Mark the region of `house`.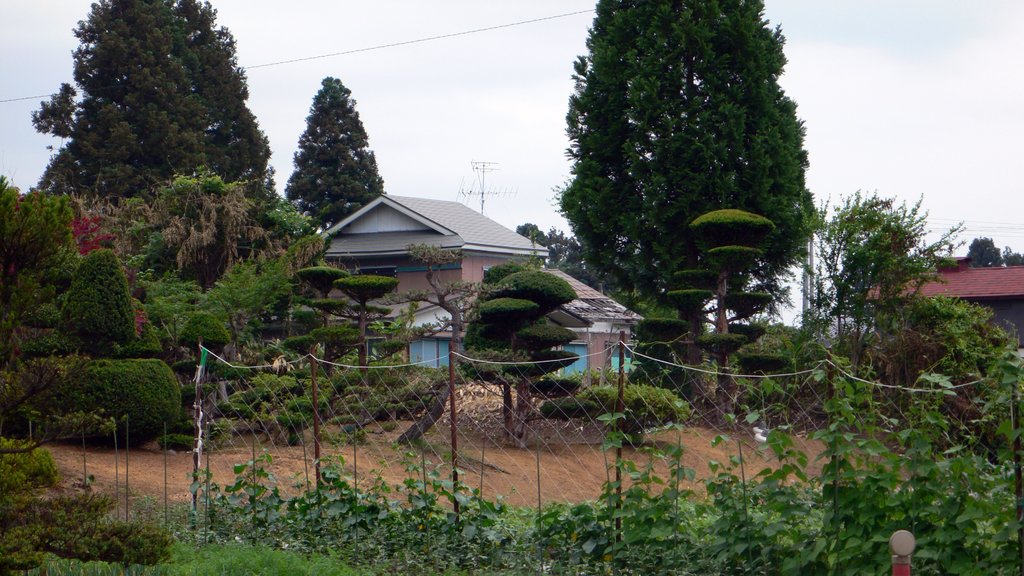
Region: pyautogui.locateOnScreen(866, 257, 1023, 349).
